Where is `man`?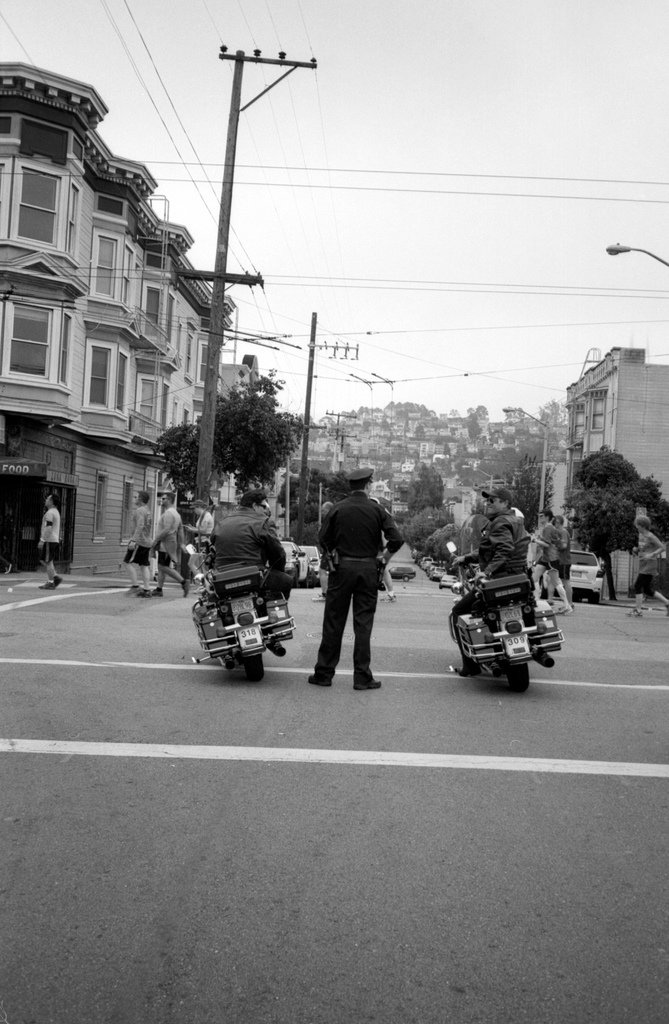
<region>449, 486, 530, 677</region>.
